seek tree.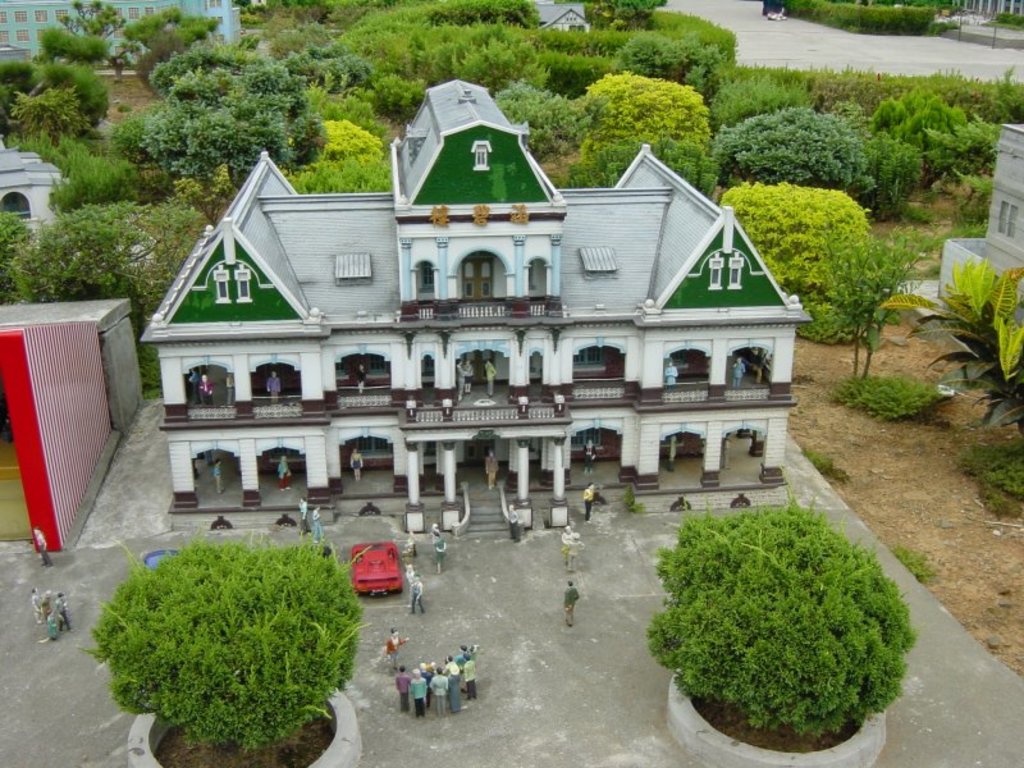
l=577, t=65, r=717, b=164.
